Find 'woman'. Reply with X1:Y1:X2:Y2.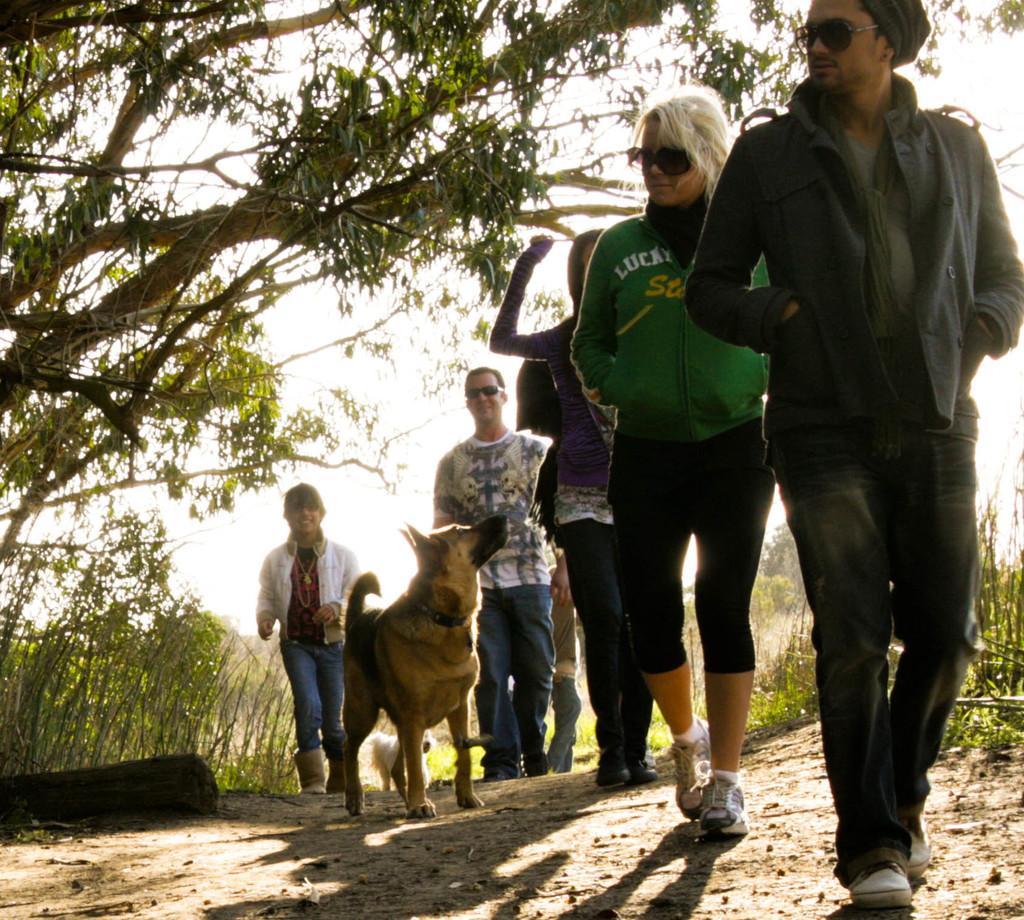
489:229:641:787.
